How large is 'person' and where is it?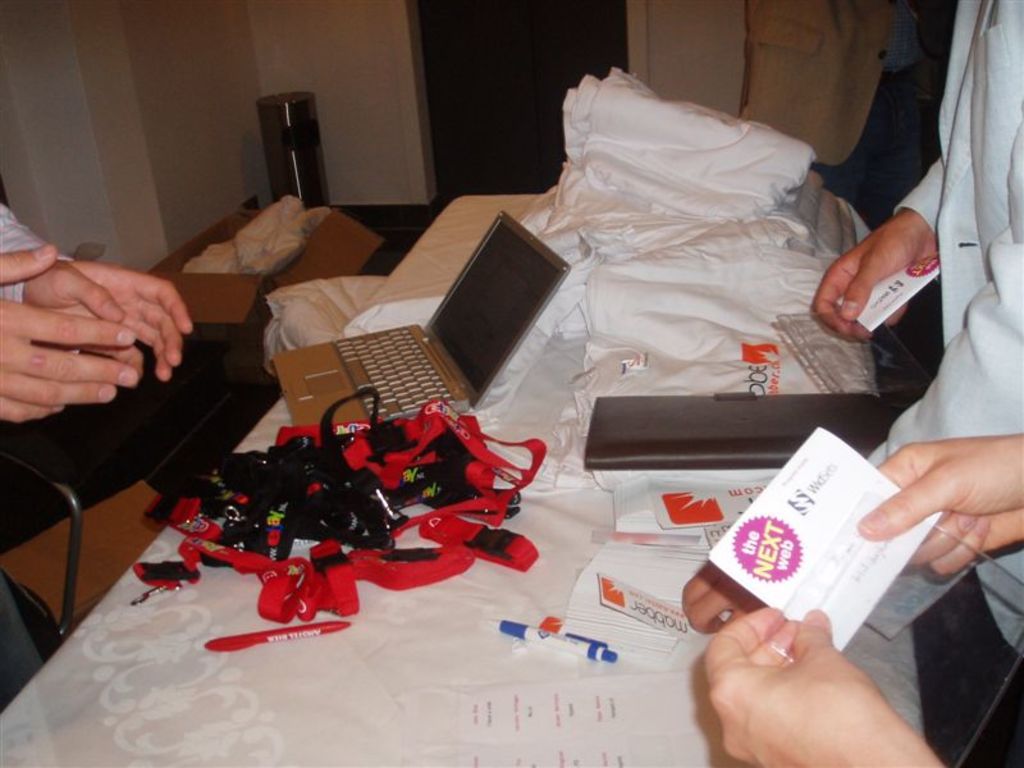
Bounding box: bbox=(5, 133, 207, 620).
